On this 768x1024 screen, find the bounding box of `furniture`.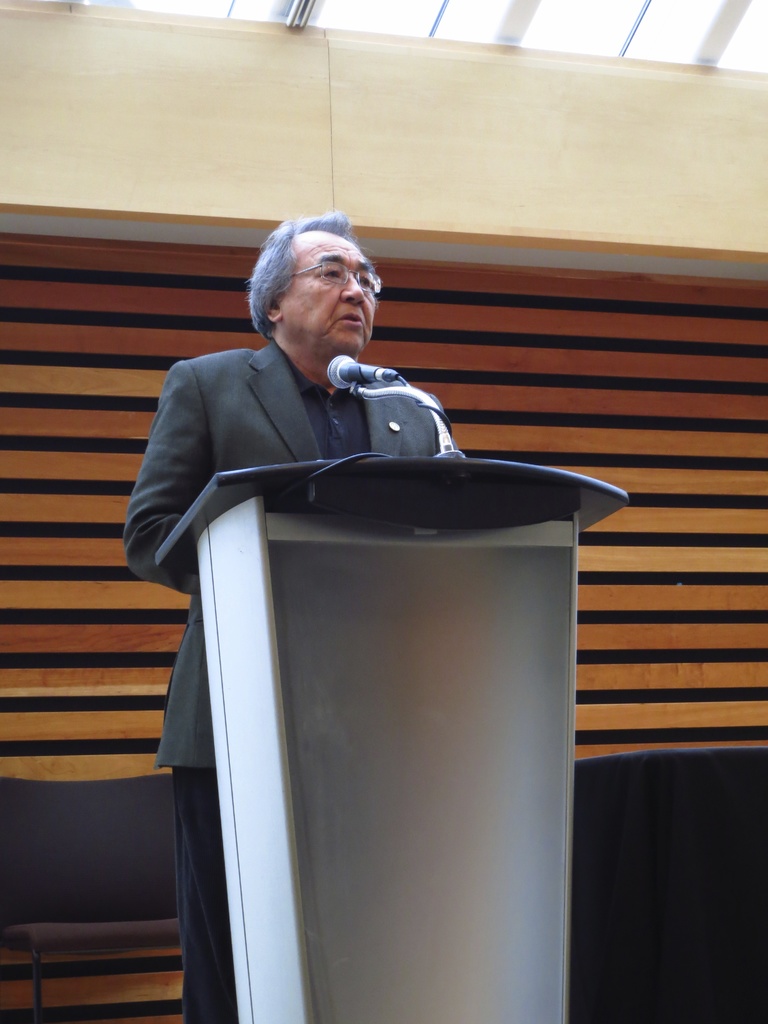
Bounding box: [x1=151, y1=456, x2=630, y2=1023].
